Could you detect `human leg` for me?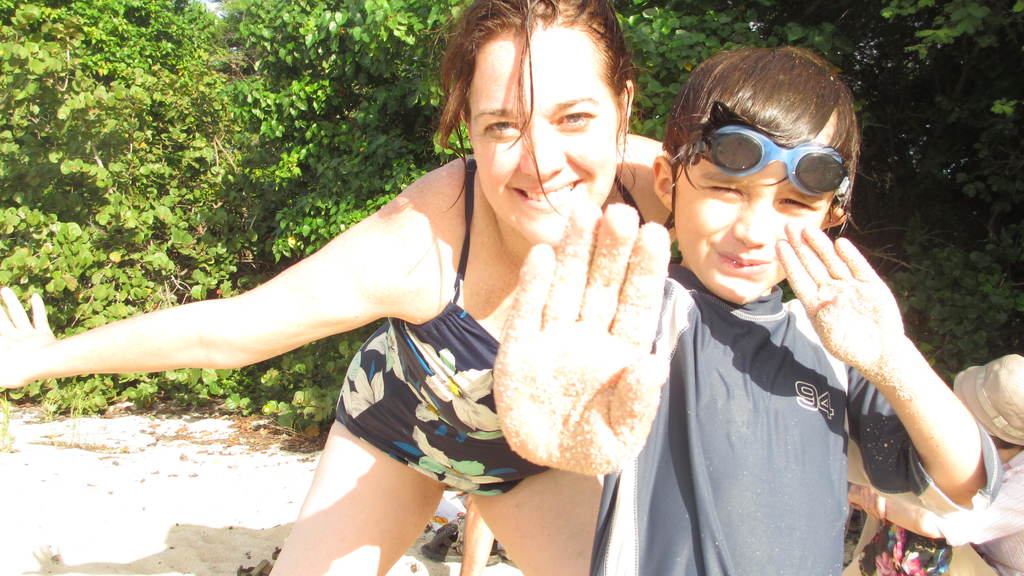
Detection result: [left=266, top=330, right=454, bottom=575].
